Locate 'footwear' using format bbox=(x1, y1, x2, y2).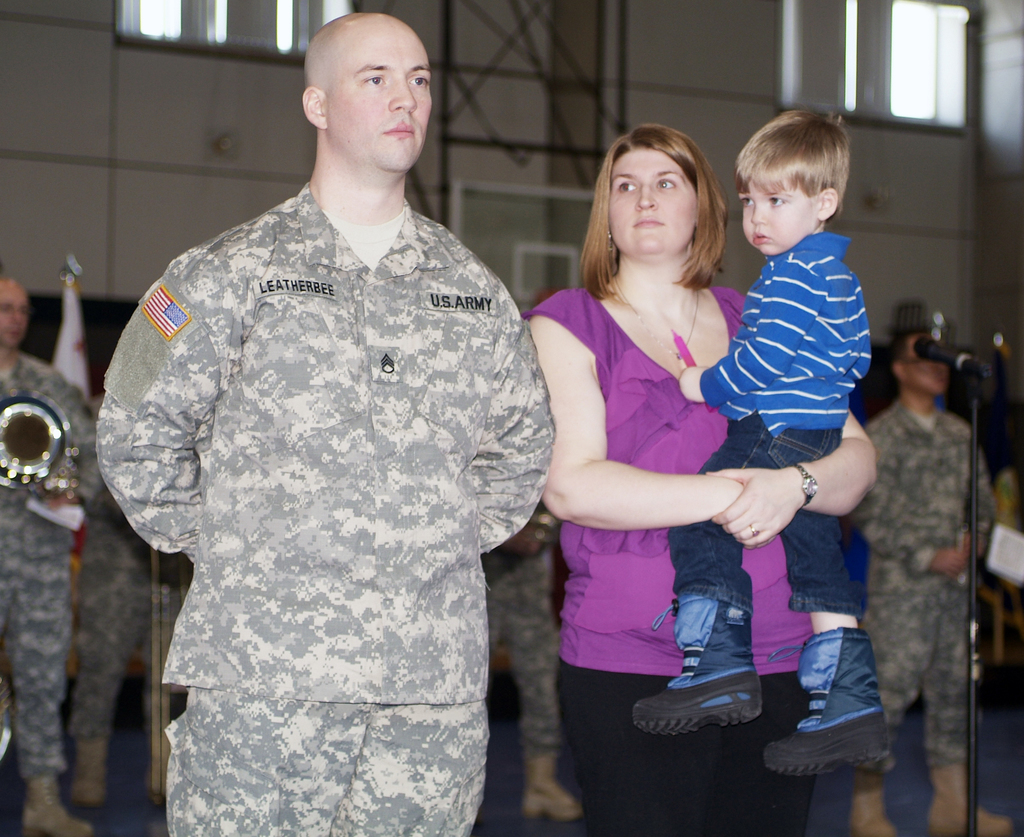
bbox=(761, 637, 883, 774).
